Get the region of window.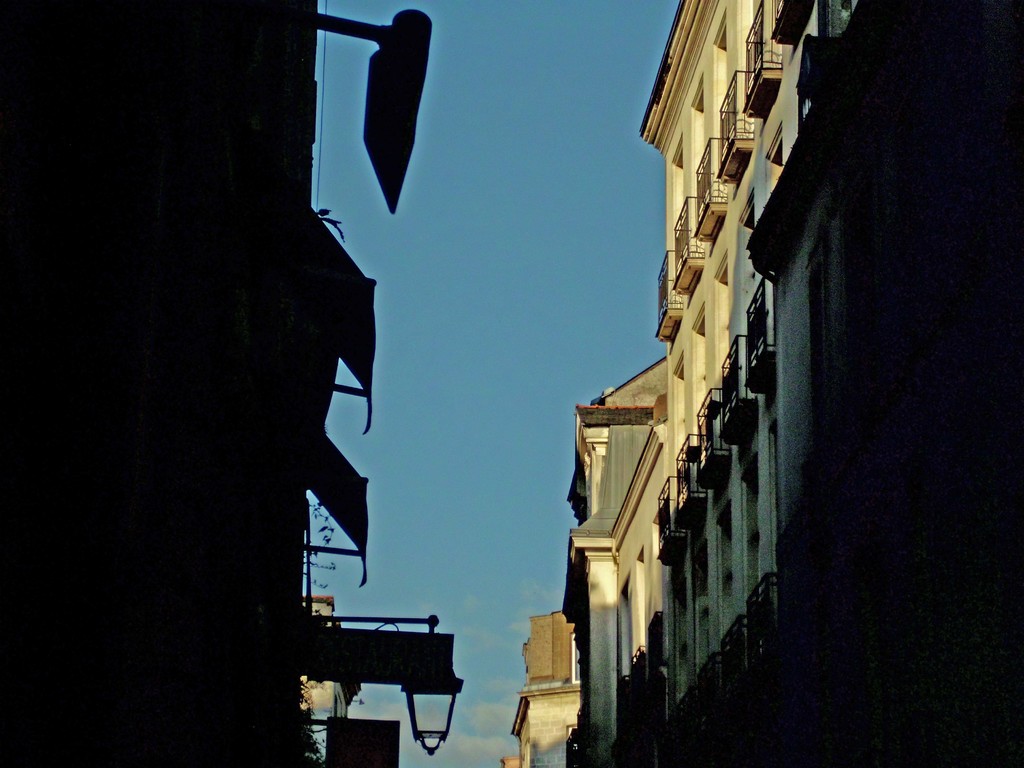
bbox=(566, 445, 581, 525).
